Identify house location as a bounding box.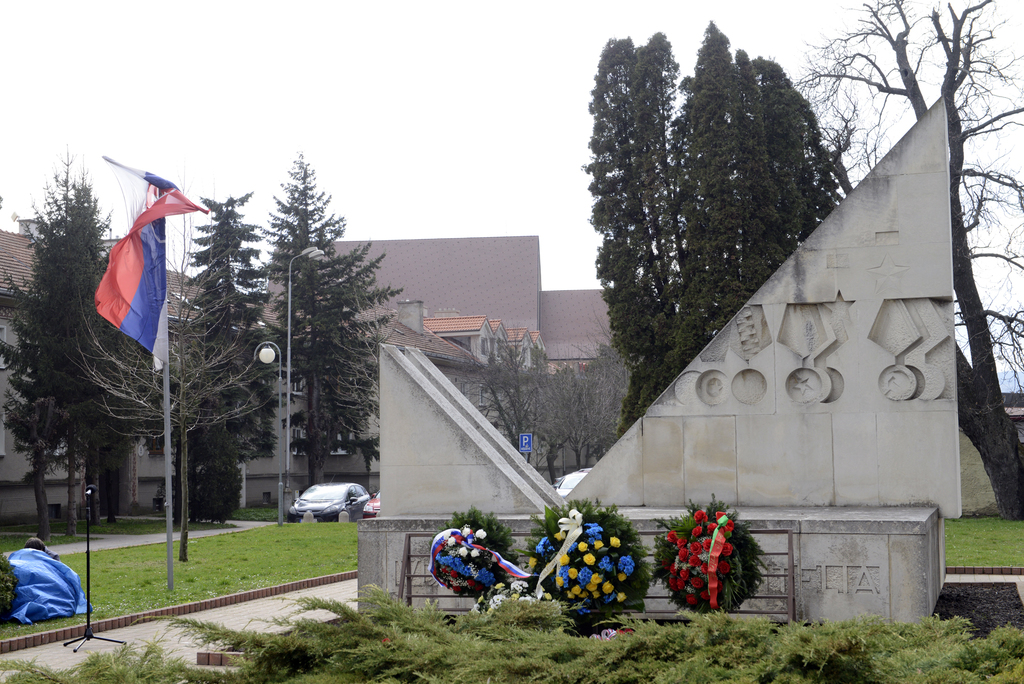
(543, 286, 625, 466).
